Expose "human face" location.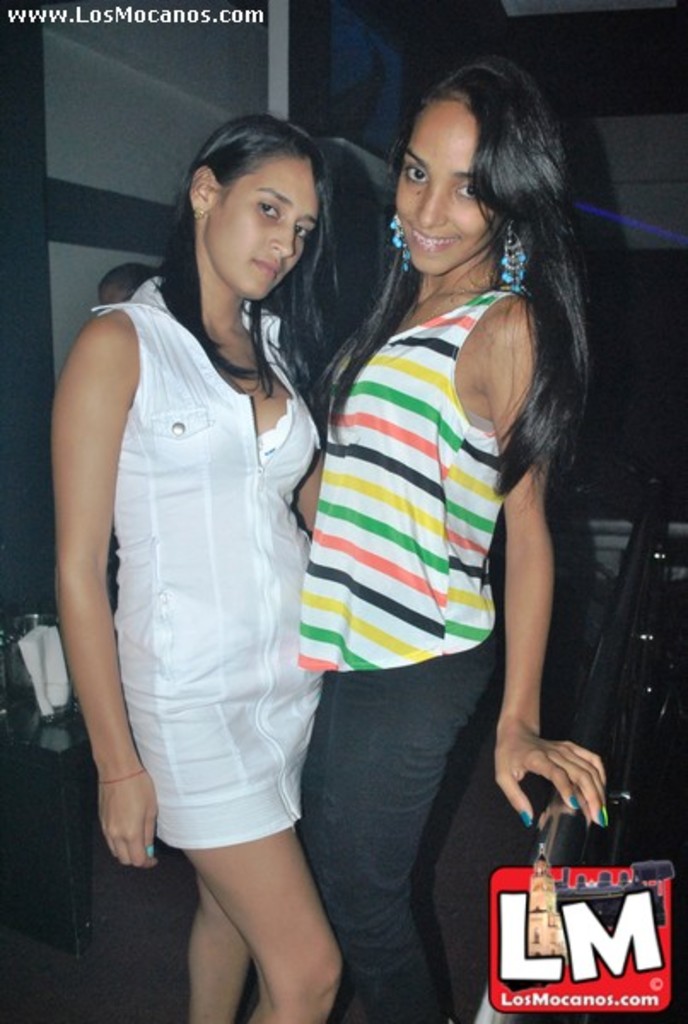
Exposed at x1=393 y1=97 x2=500 y2=273.
